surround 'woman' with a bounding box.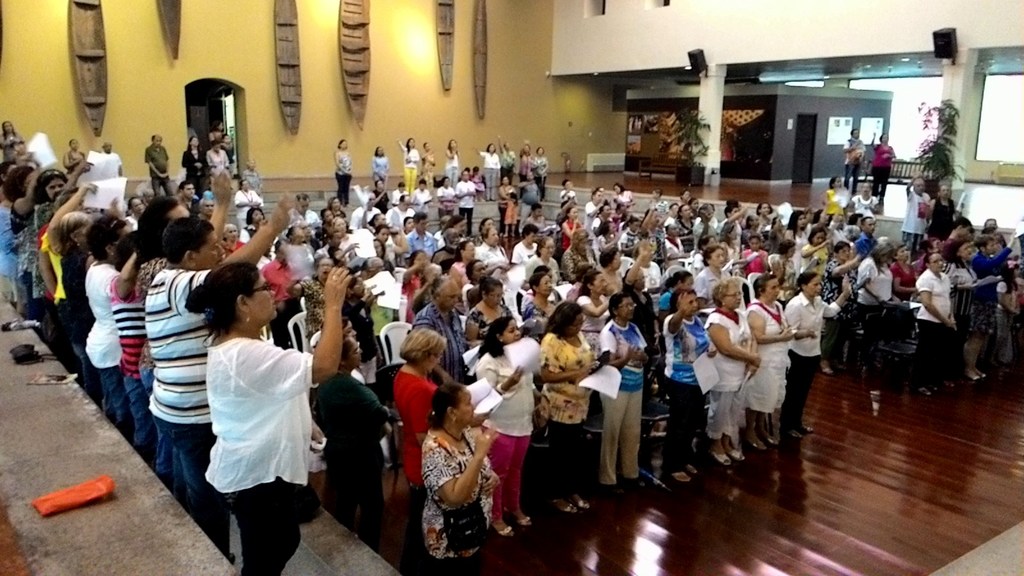
823,172,851,218.
